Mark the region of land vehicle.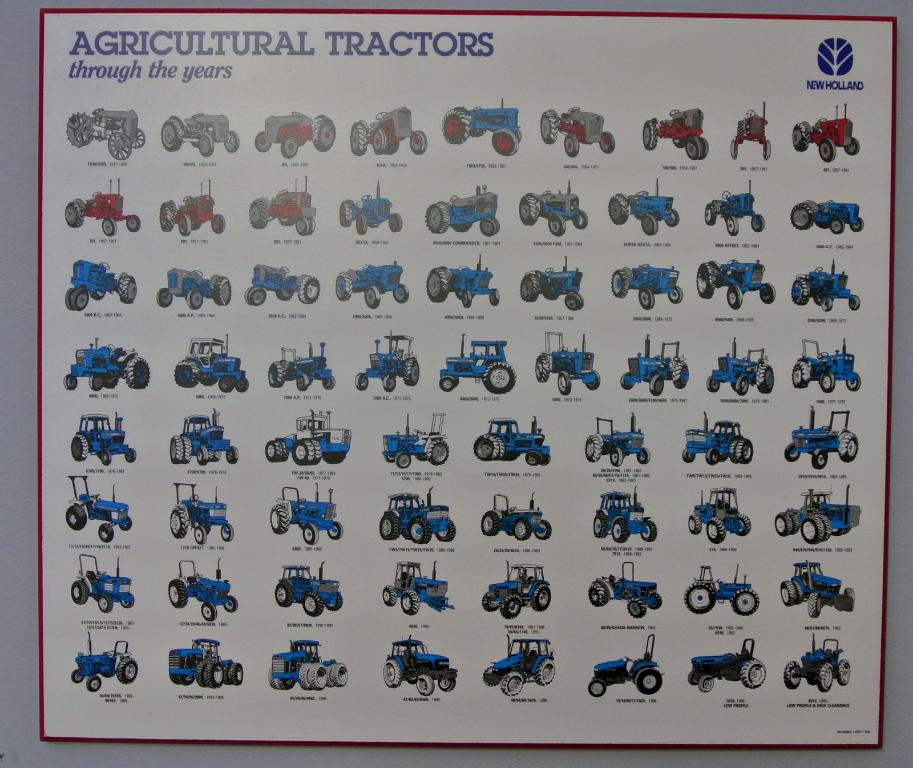
Region: left=443, top=100, right=521, bottom=157.
